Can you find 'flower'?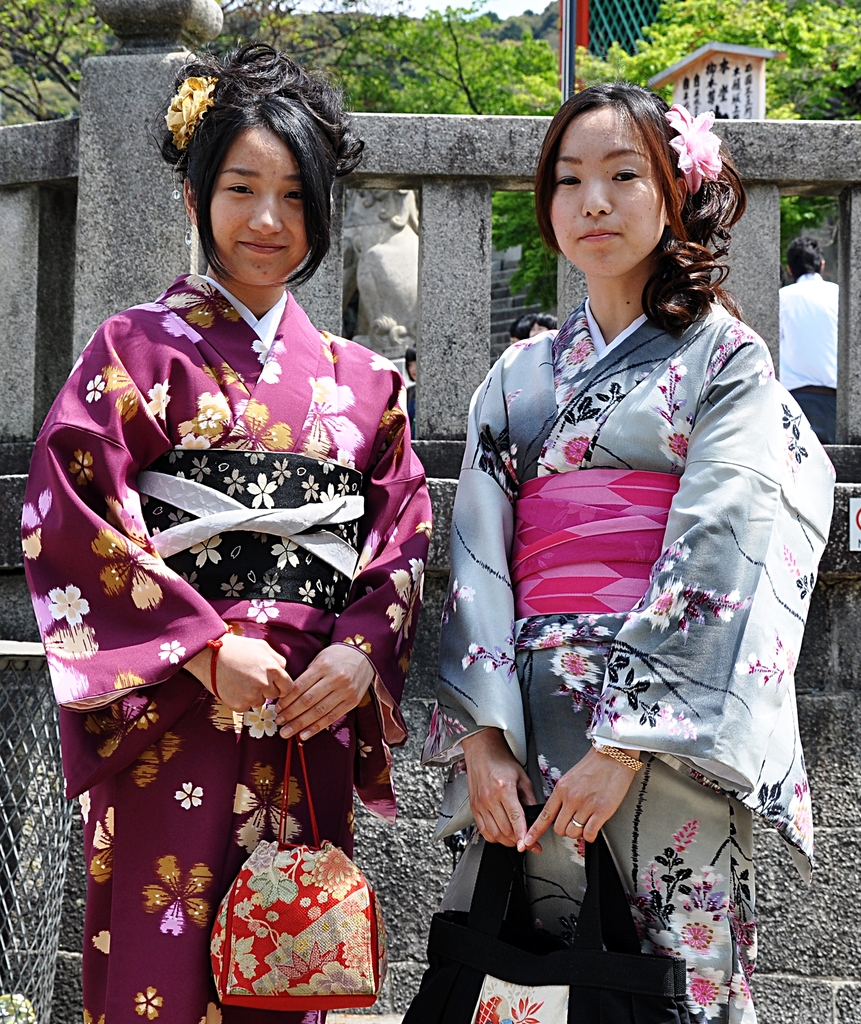
Yes, bounding box: bbox=(222, 575, 245, 598).
